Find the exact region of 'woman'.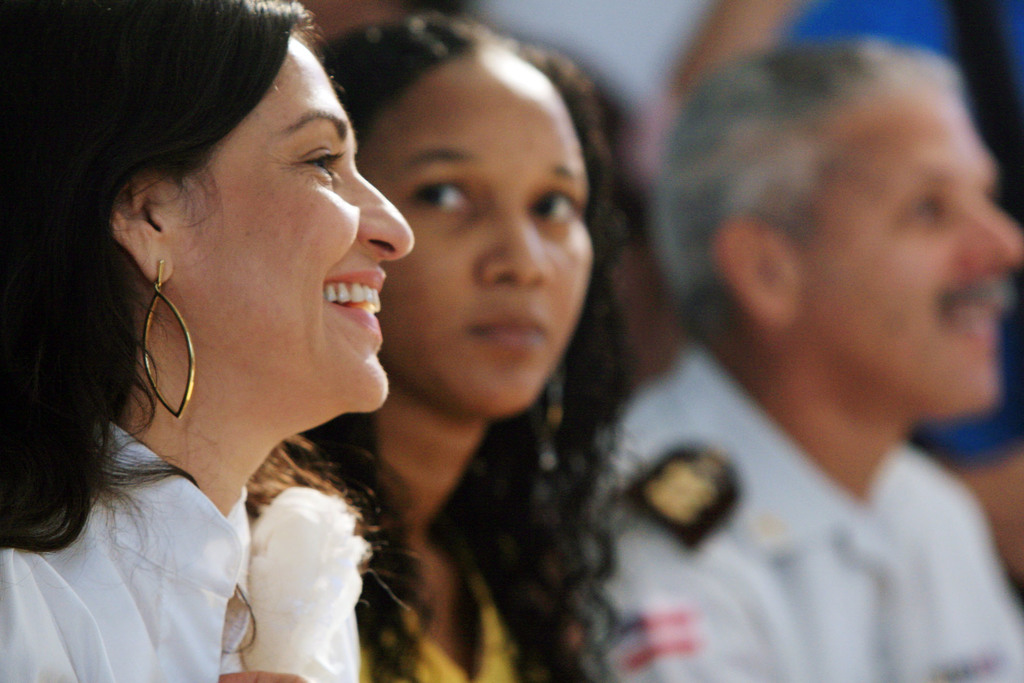
Exact region: BBox(245, 15, 649, 682).
